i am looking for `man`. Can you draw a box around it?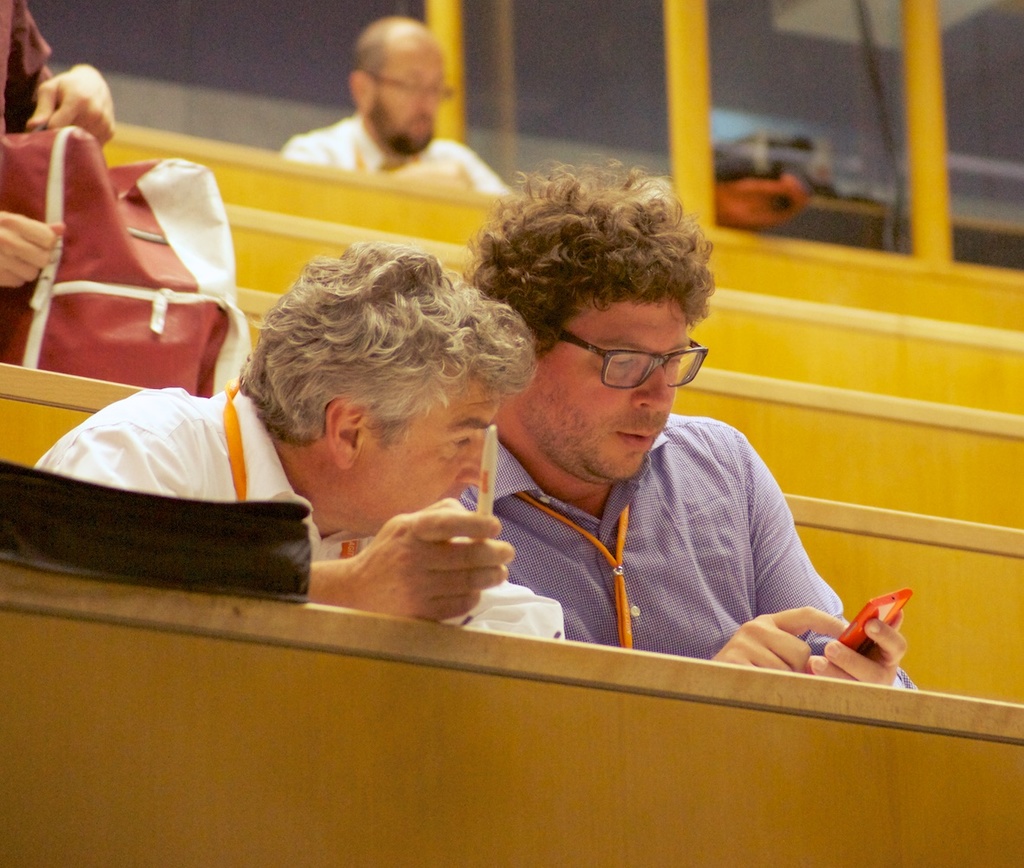
Sure, the bounding box is [283, 12, 516, 194].
